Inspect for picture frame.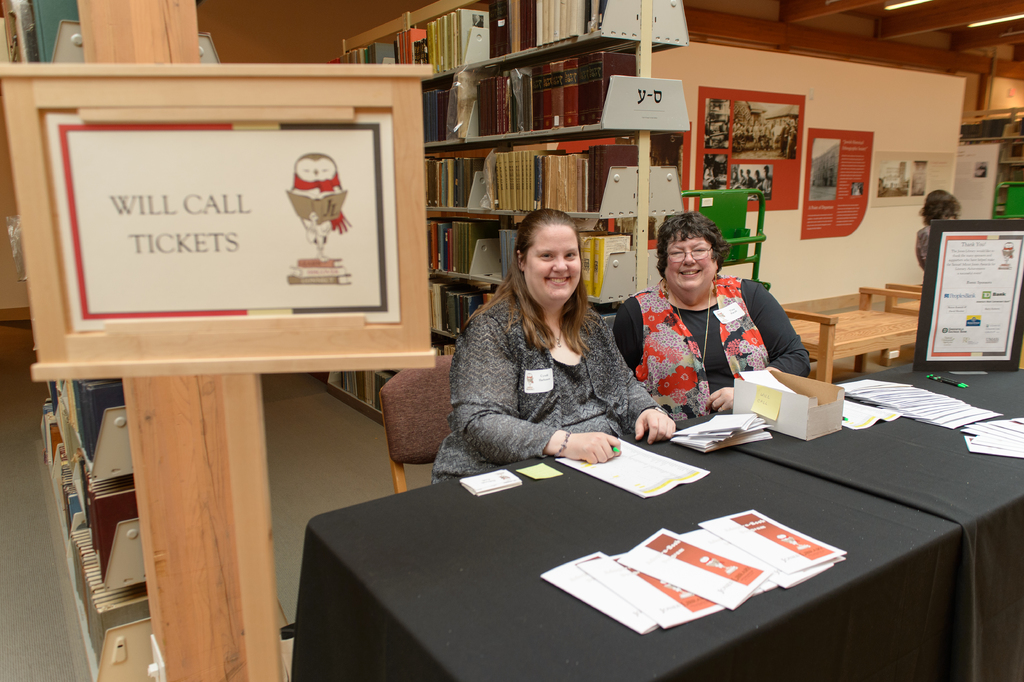
Inspection: 27,67,435,391.
